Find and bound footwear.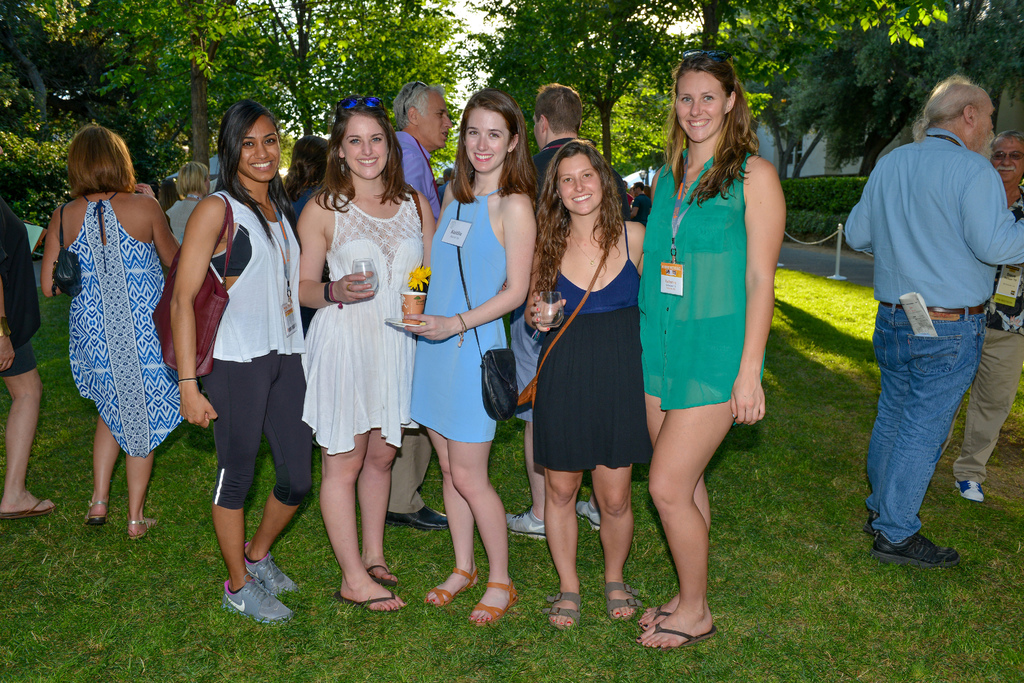
Bound: [x1=547, y1=591, x2=584, y2=634].
